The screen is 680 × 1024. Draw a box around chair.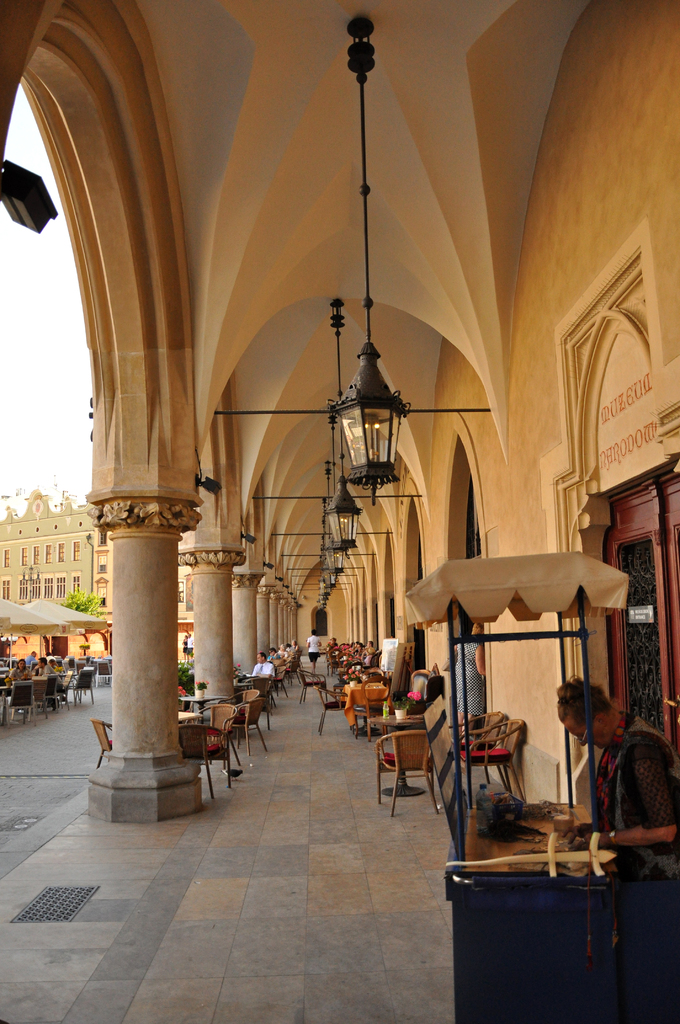
box(364, 676, 389, 743).
